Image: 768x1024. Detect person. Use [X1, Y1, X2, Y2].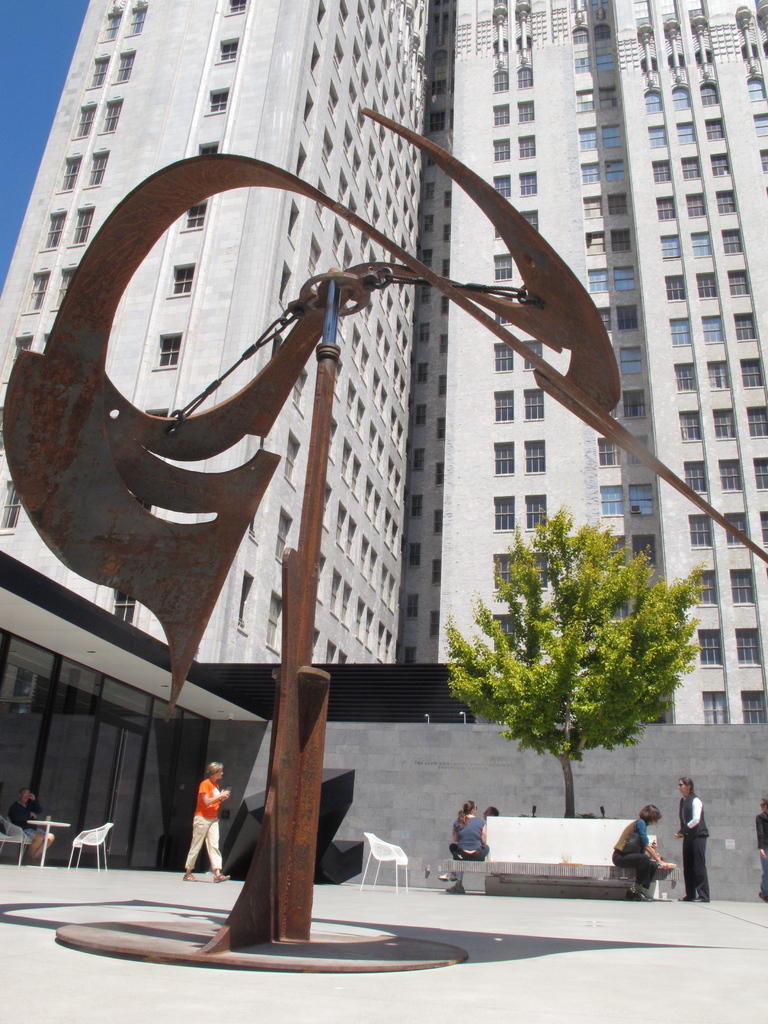
[9, 783, 56, 863].
